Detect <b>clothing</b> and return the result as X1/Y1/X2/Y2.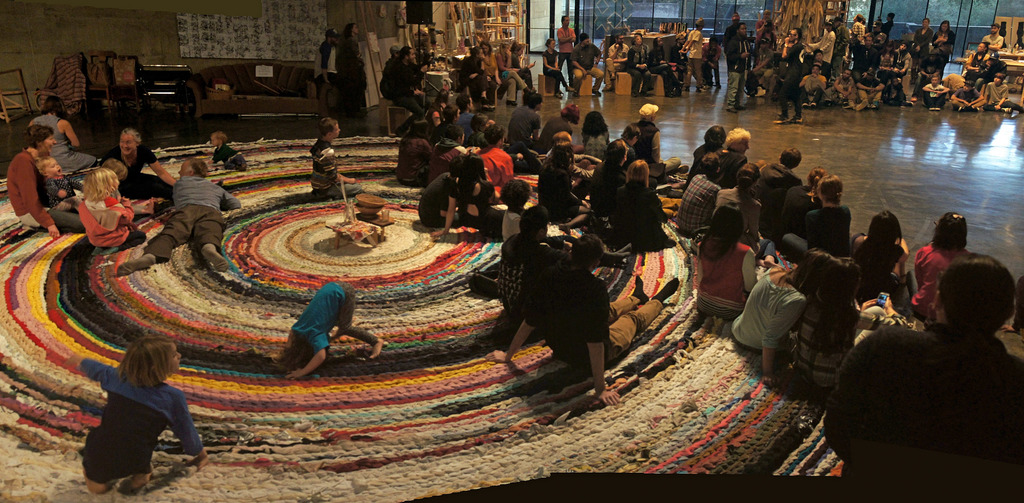
34/111/95/174.
